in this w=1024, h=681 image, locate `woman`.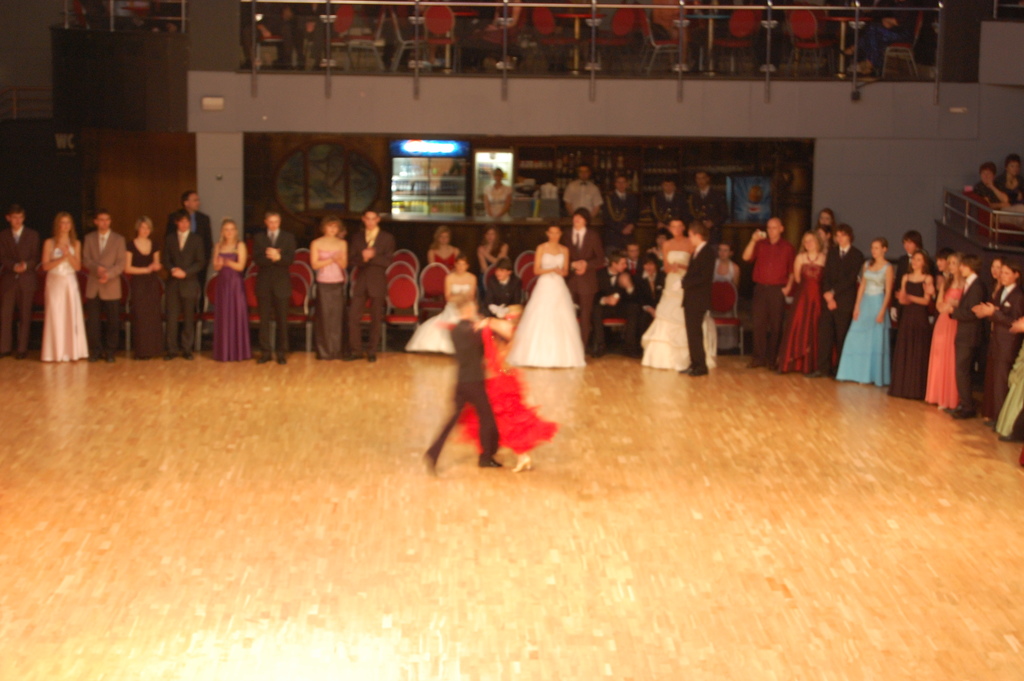
Bounding box: region(477, 230, 510, 279).
